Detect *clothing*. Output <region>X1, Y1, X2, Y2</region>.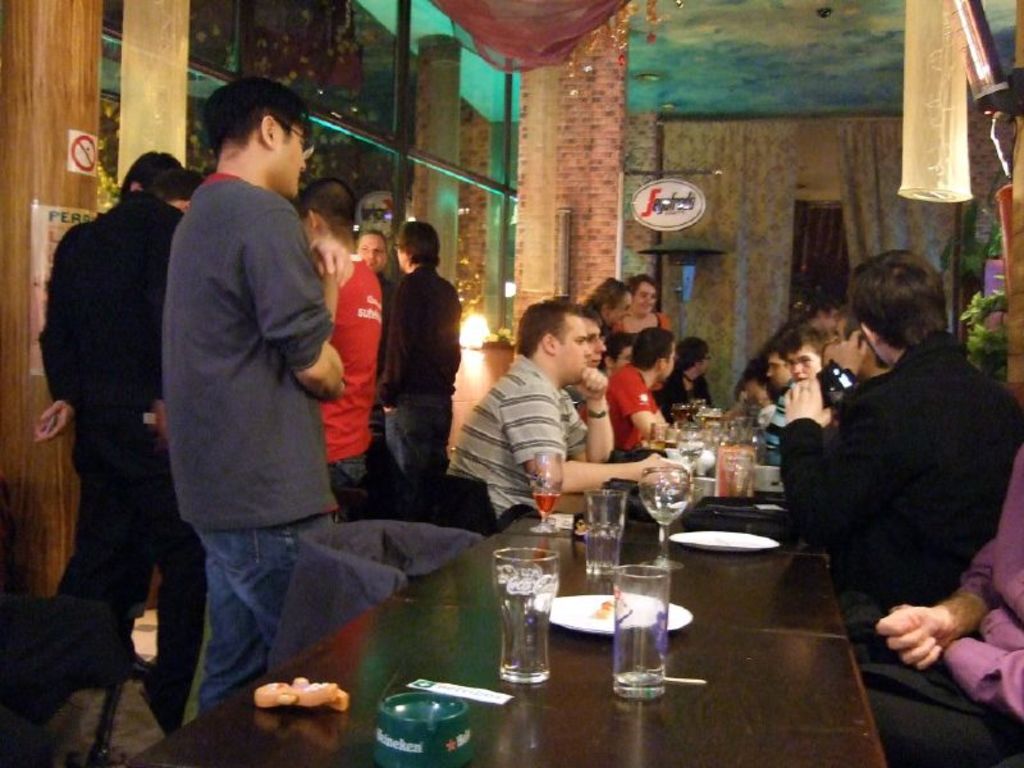
<region>585, 353, 662, 471</region>.
